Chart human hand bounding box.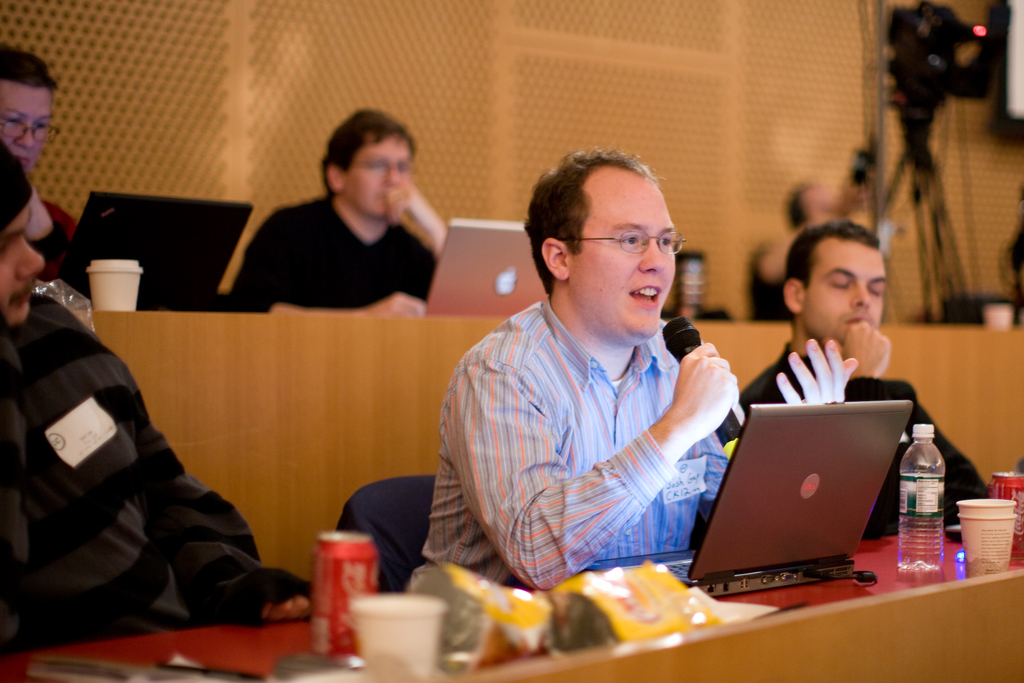
Charted: (left=375, top=176, right=439, bottom=240).
